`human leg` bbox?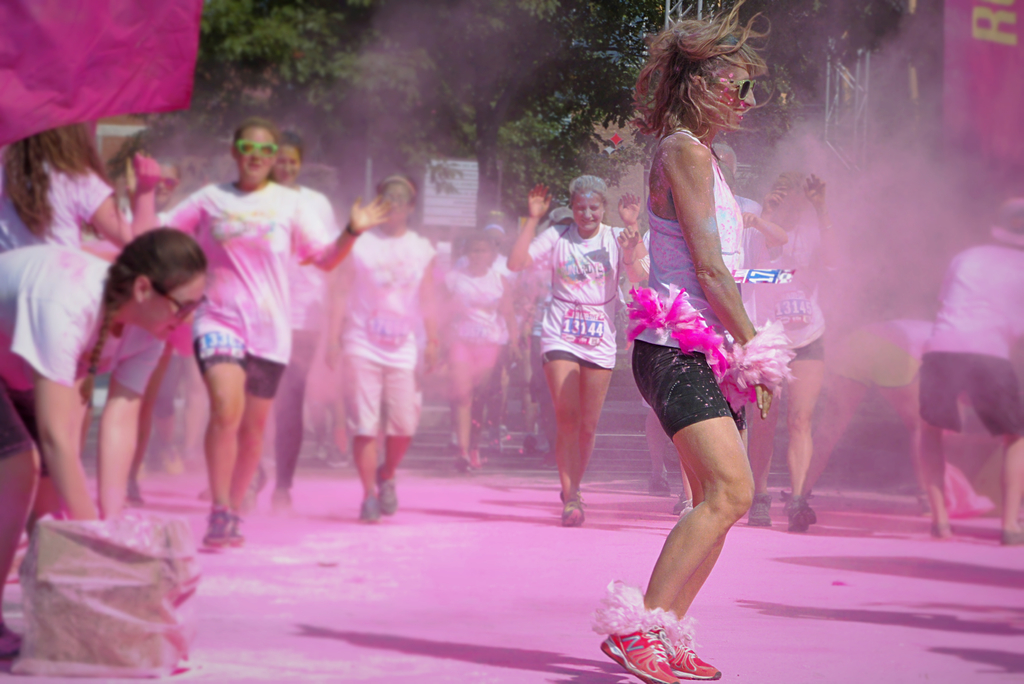
(left=546, top=355, right=600, bottom=525)
